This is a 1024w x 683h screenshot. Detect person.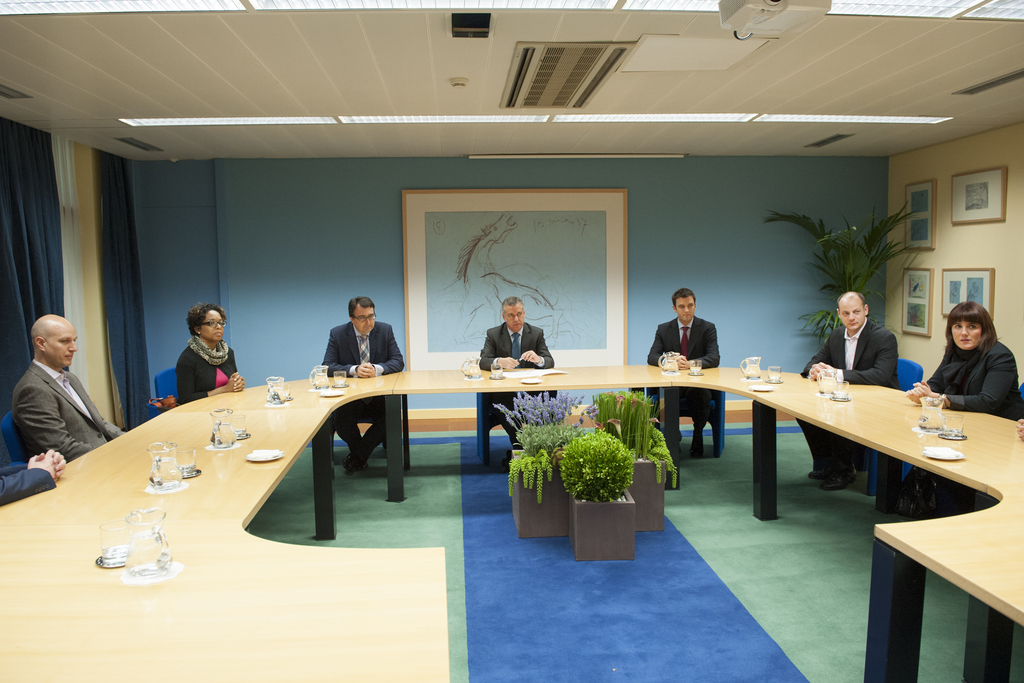
<region>908, 293, 1023, 421</region>.
